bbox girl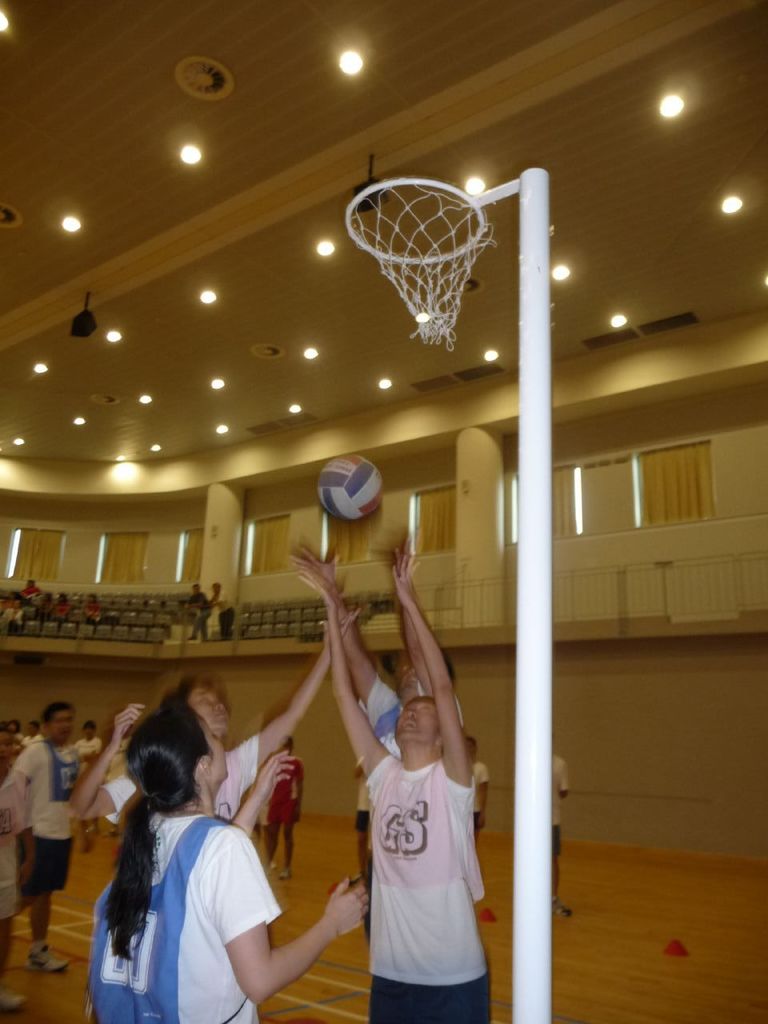
86, 702, 366, 1023
